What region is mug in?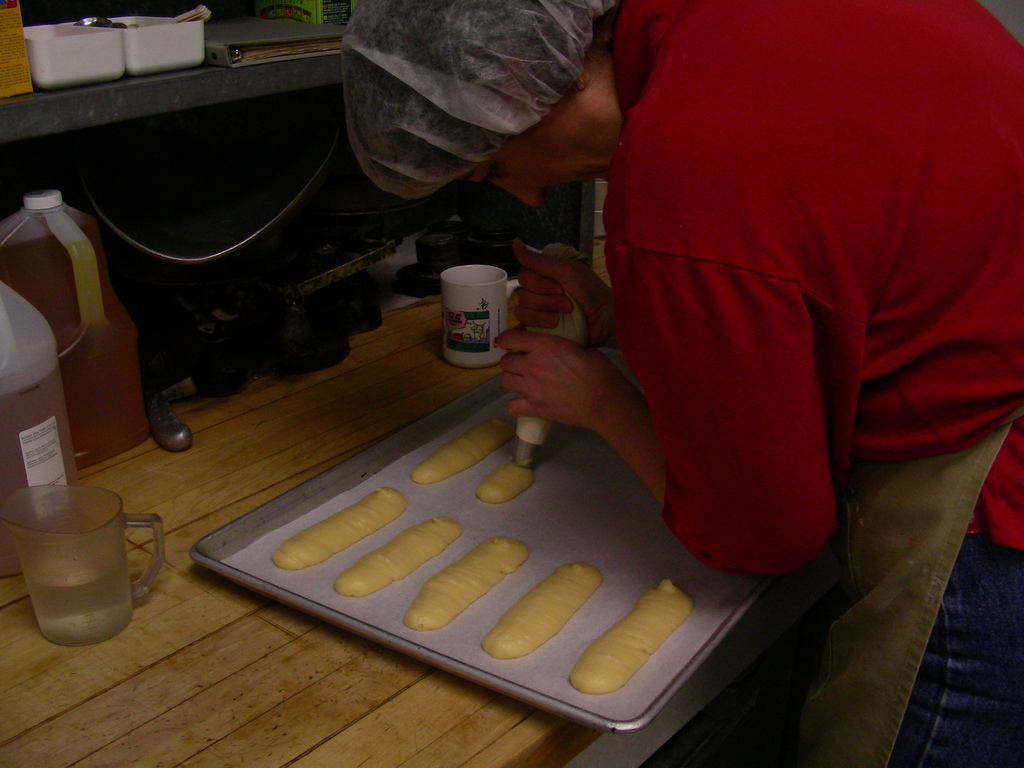
443,262,518,367.
